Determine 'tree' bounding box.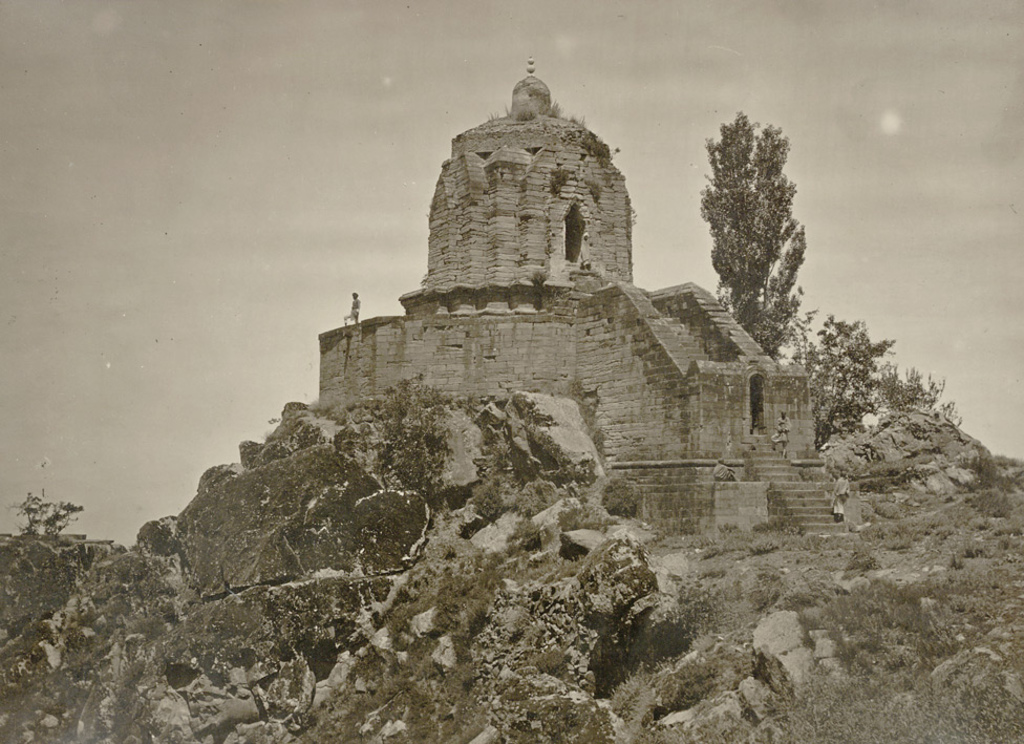
Determined: box=[692, 110, 813, 362].
